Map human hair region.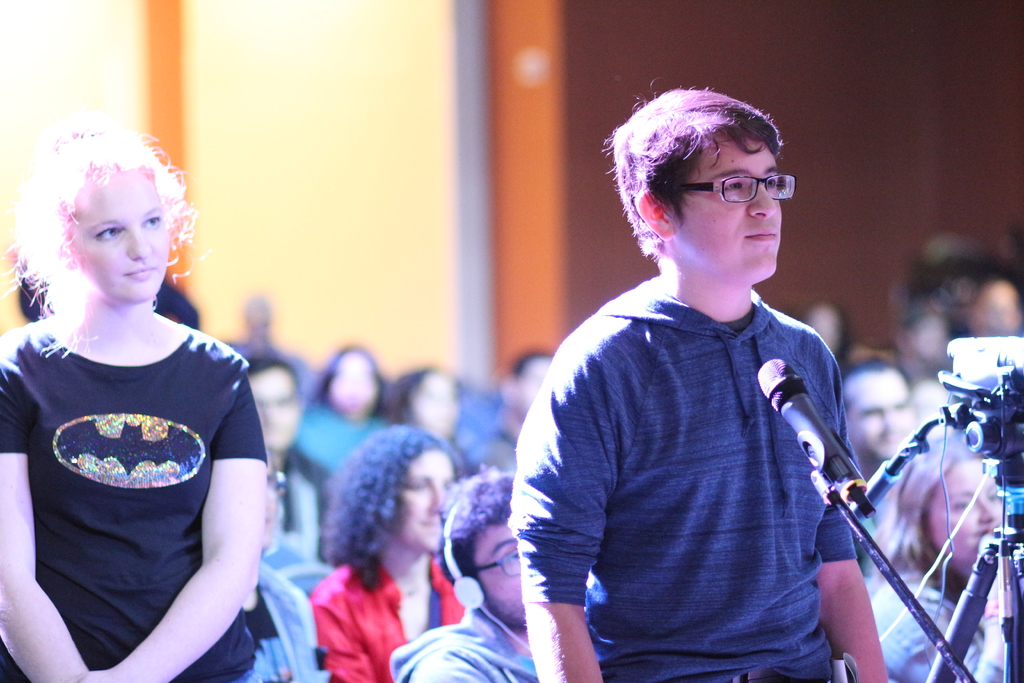
Mapped to 512,349,553,378.
